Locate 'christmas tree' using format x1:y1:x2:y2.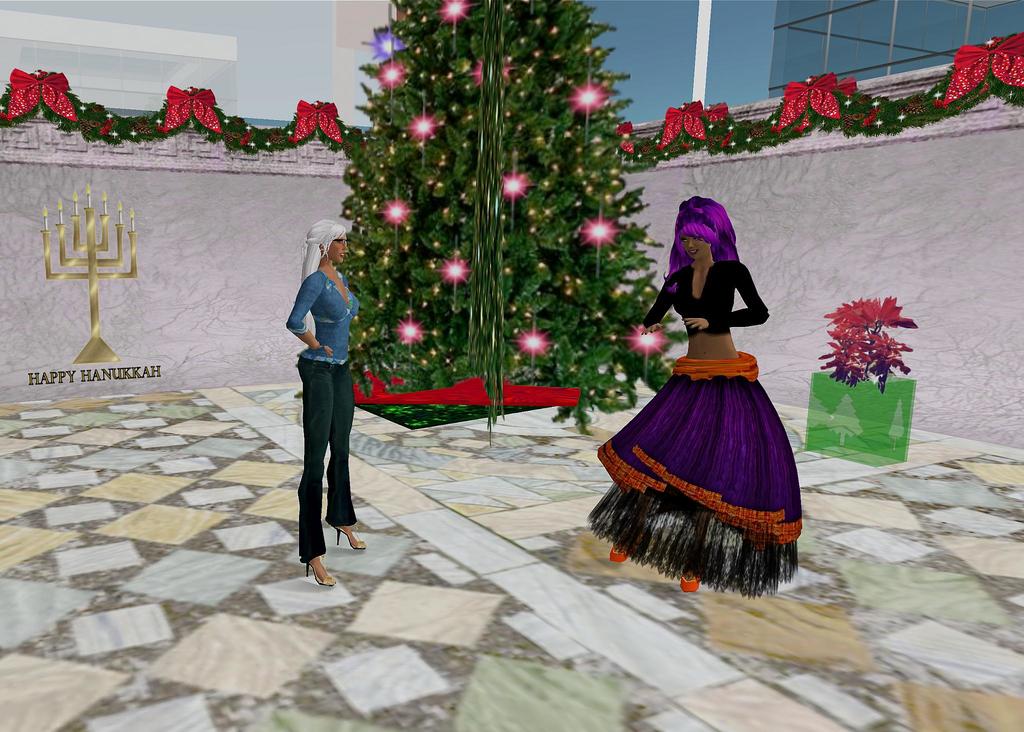
339:0:695:430.
